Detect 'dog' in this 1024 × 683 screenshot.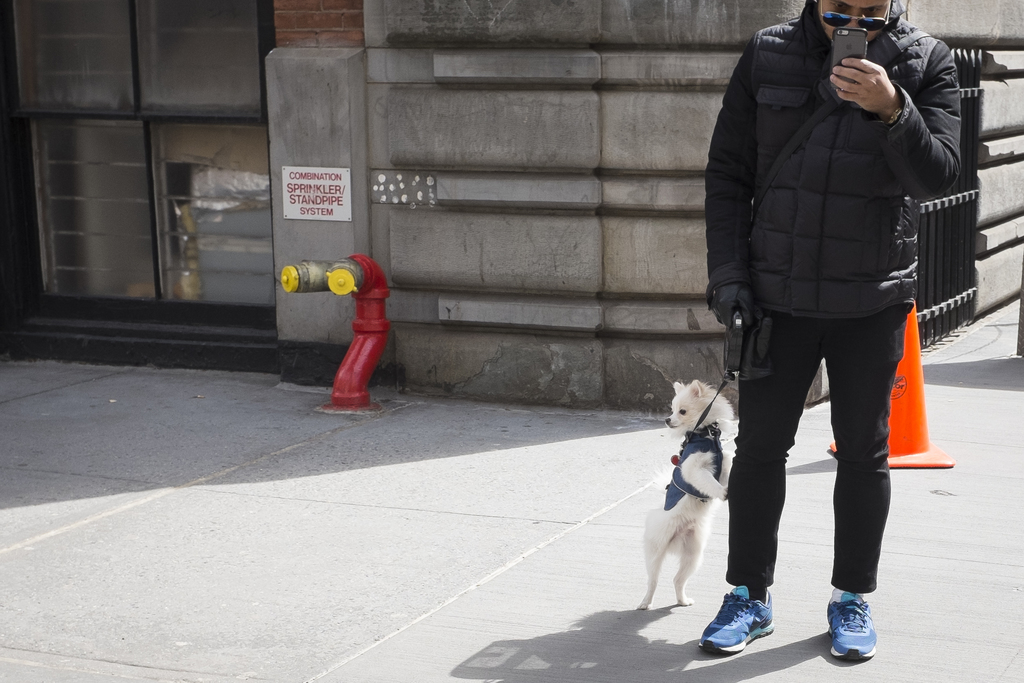
Detection: bbox(635, 379, 740, 611).
